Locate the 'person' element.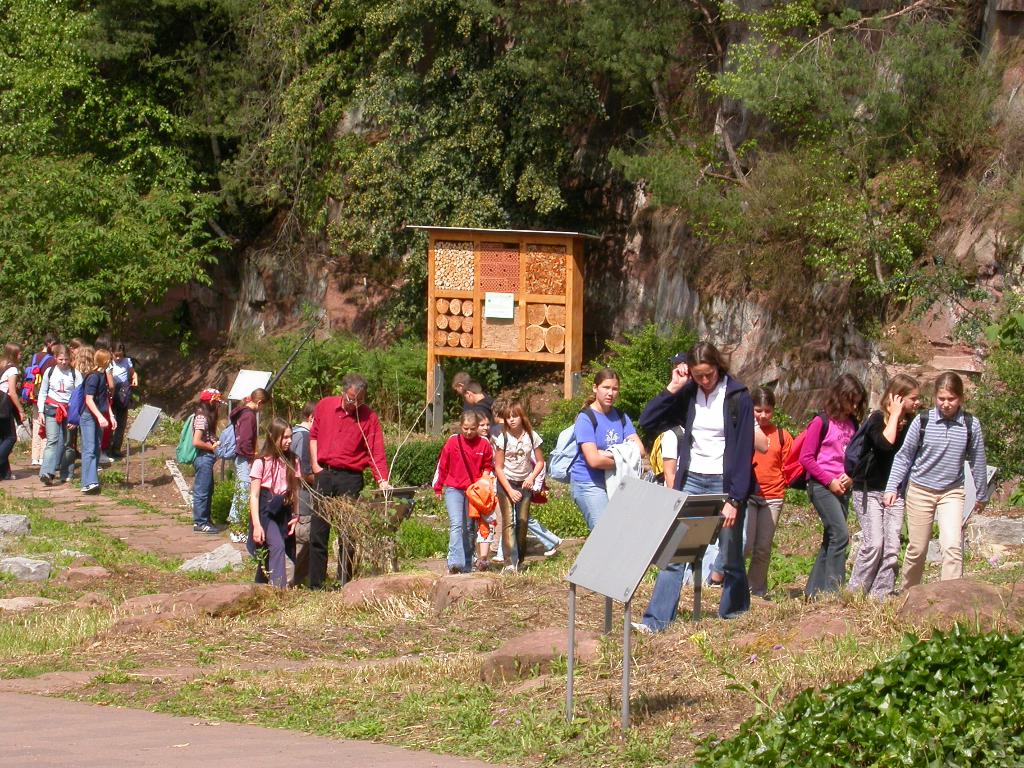
Element bbox: (235,388,264,529).
